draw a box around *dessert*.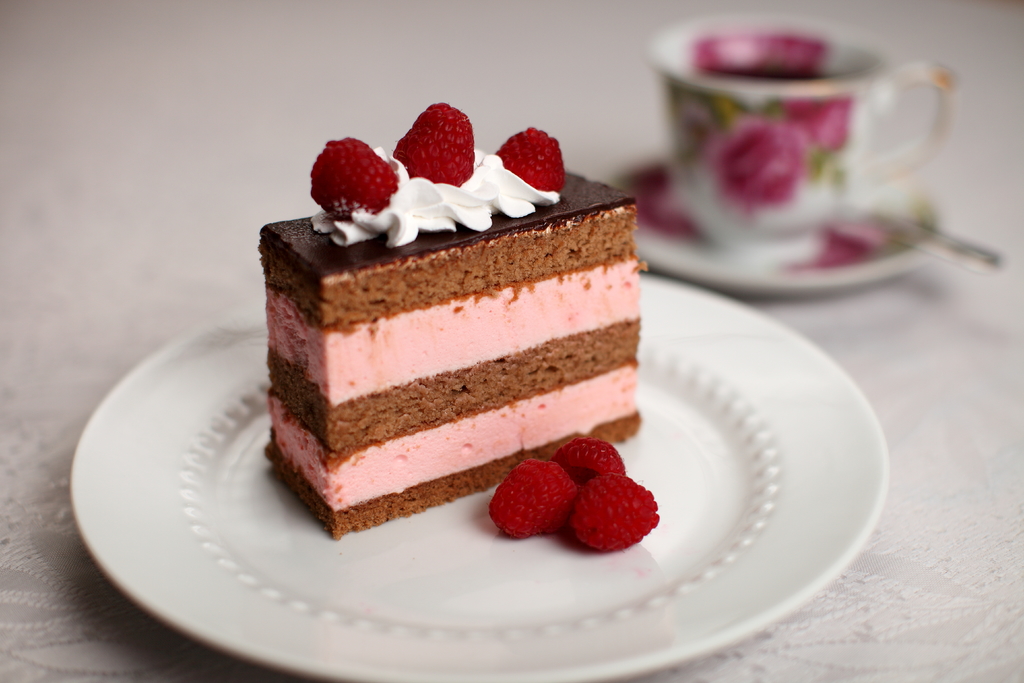
[267,99,643,539].
